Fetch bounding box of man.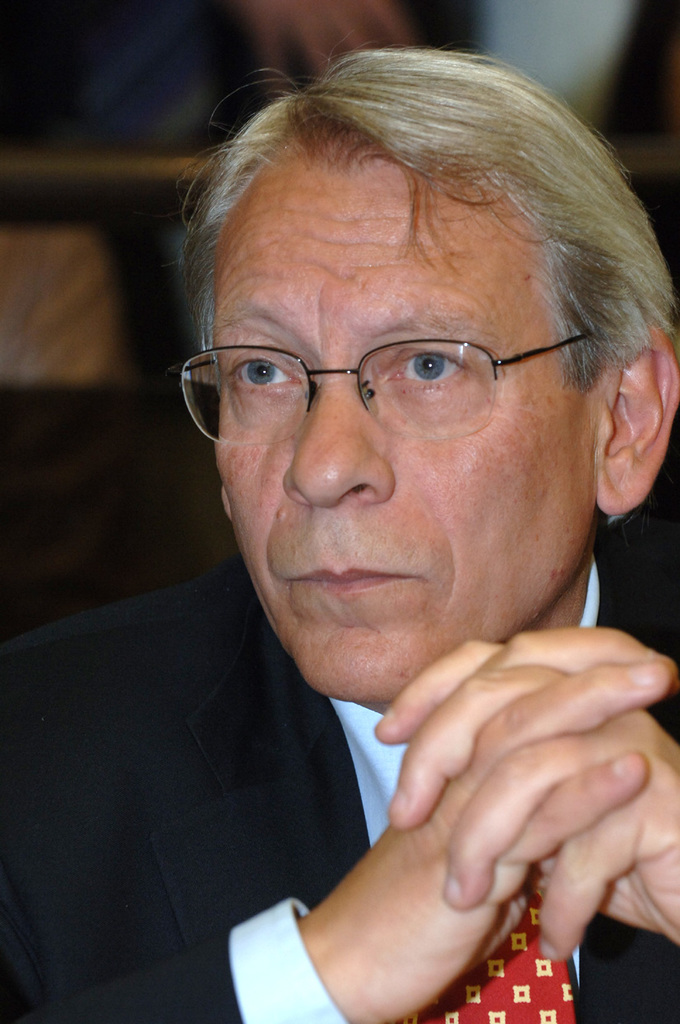
Bbox: 95,146,679,1020.
